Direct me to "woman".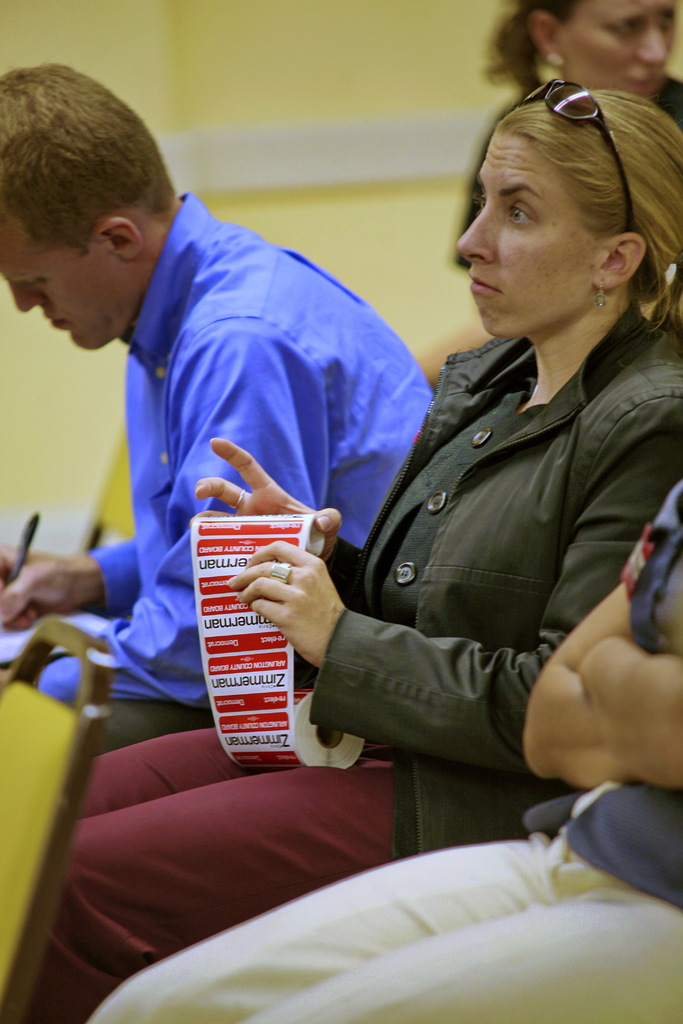
Direction: rect(13, 89, 682, 1023).
